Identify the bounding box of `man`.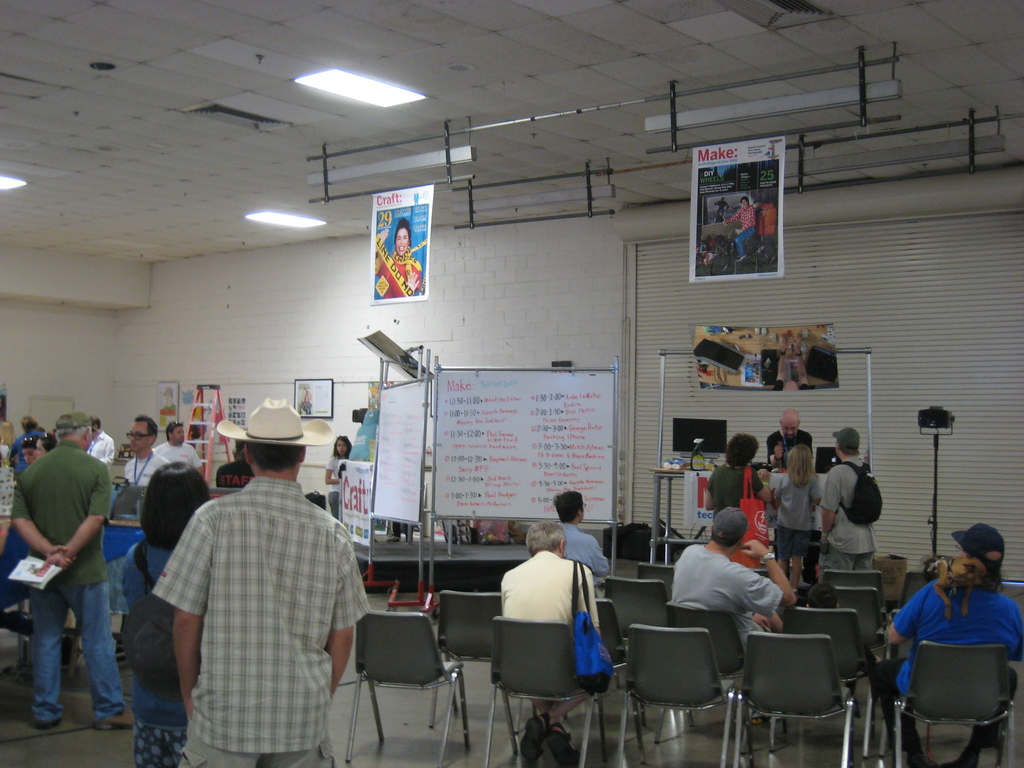
detection(547, 487, 612, 595).
